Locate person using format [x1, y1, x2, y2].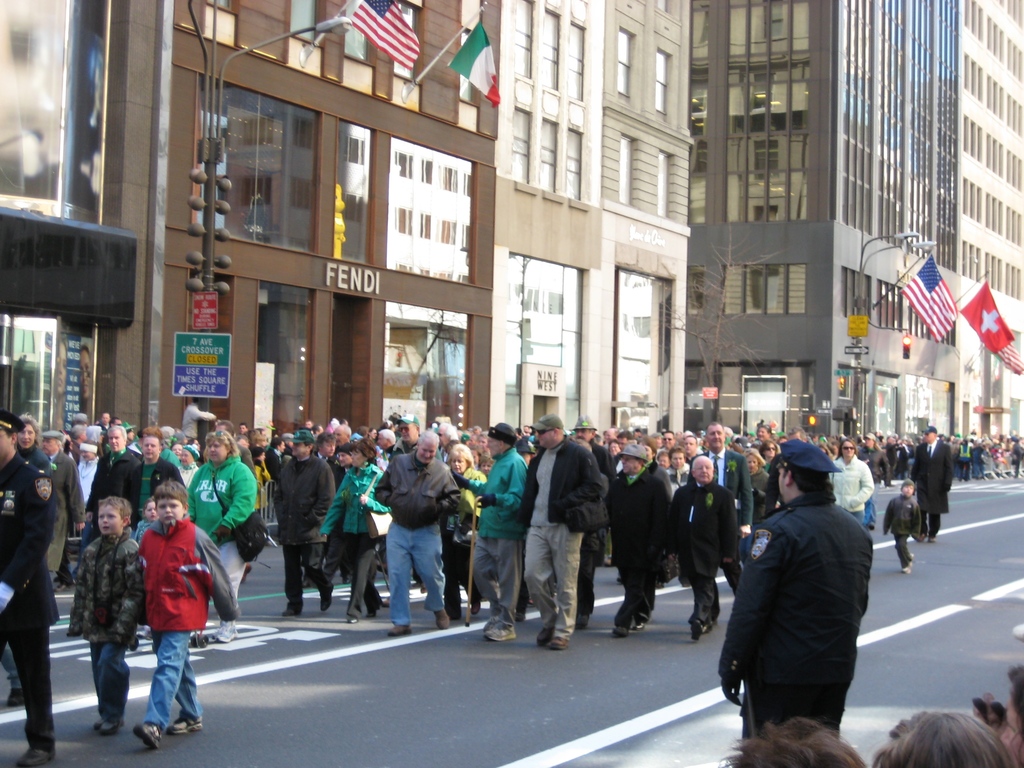
[604, 433, 666, 637].
